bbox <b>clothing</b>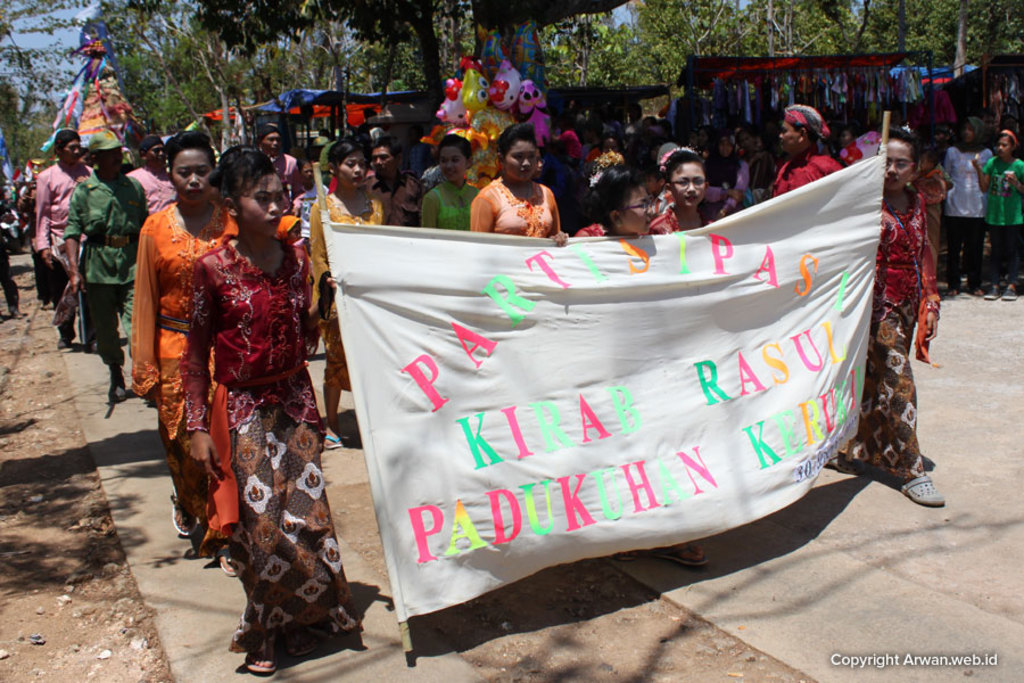
left=36, top=165, right=86, bottom=334
